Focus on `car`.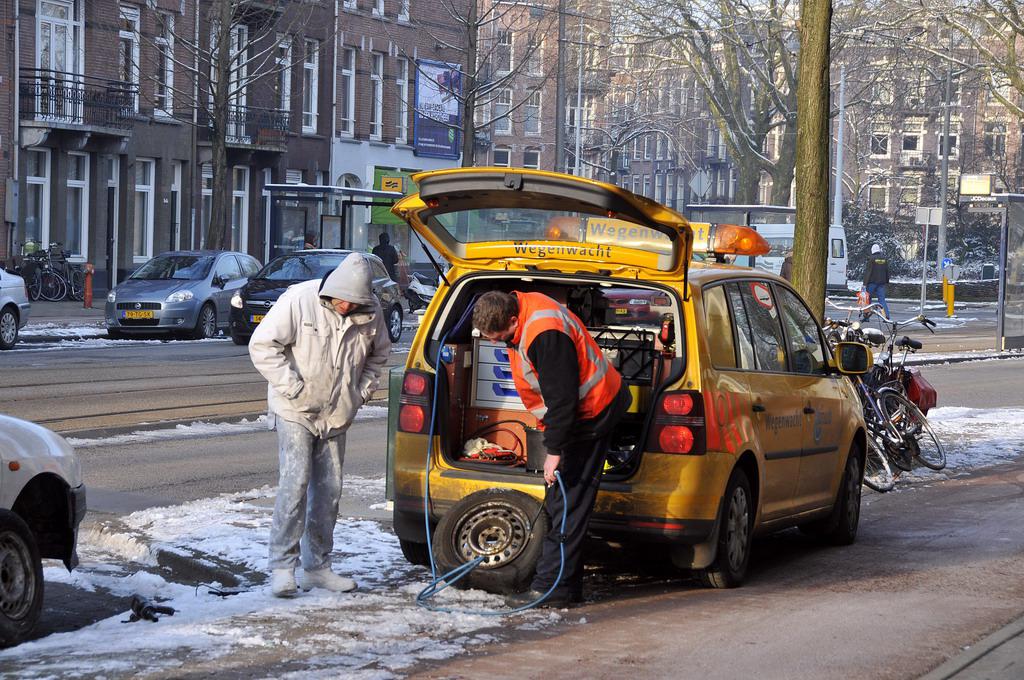
Focused at Rect(0, 258, 30, 349).
